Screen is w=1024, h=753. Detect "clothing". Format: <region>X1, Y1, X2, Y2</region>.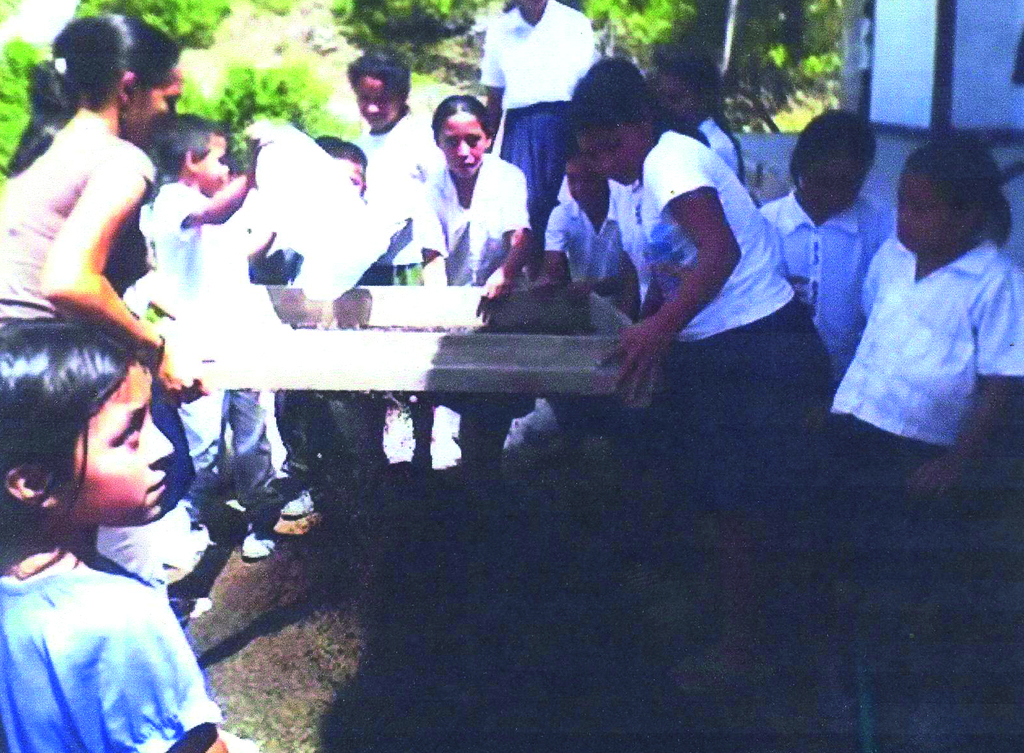
<region>827, 233, 1023, 473</region>.
